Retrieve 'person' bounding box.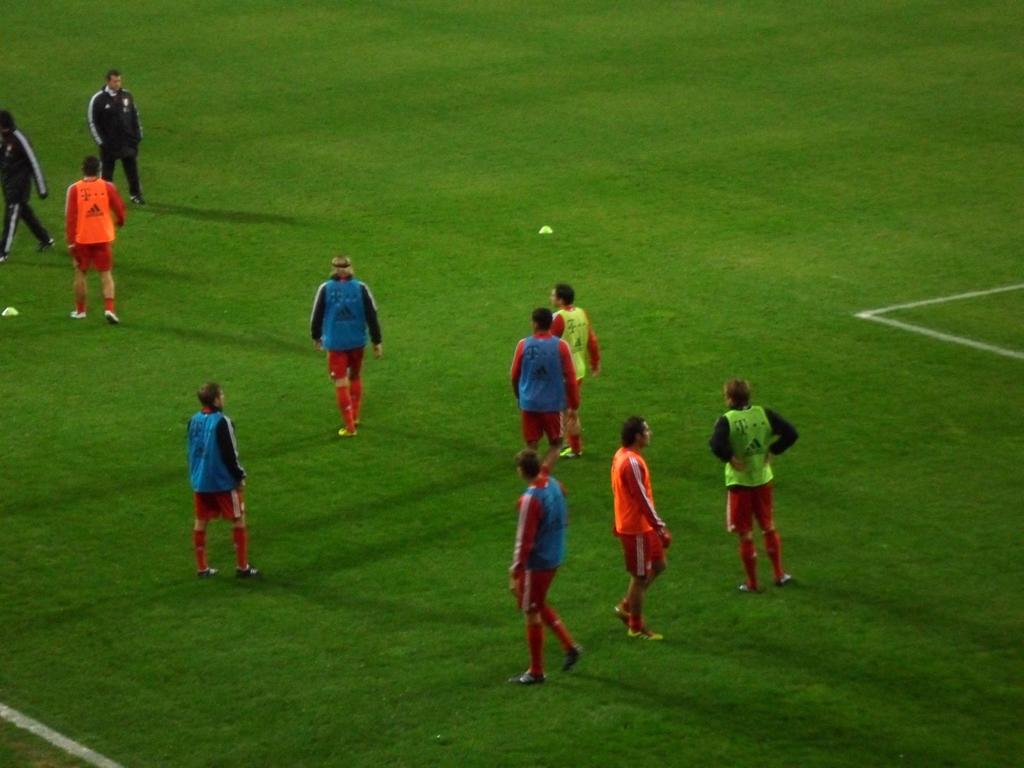
Bounding box: {"x1": 307, "y1": 249, "x2": 386, "y2": 438}.
